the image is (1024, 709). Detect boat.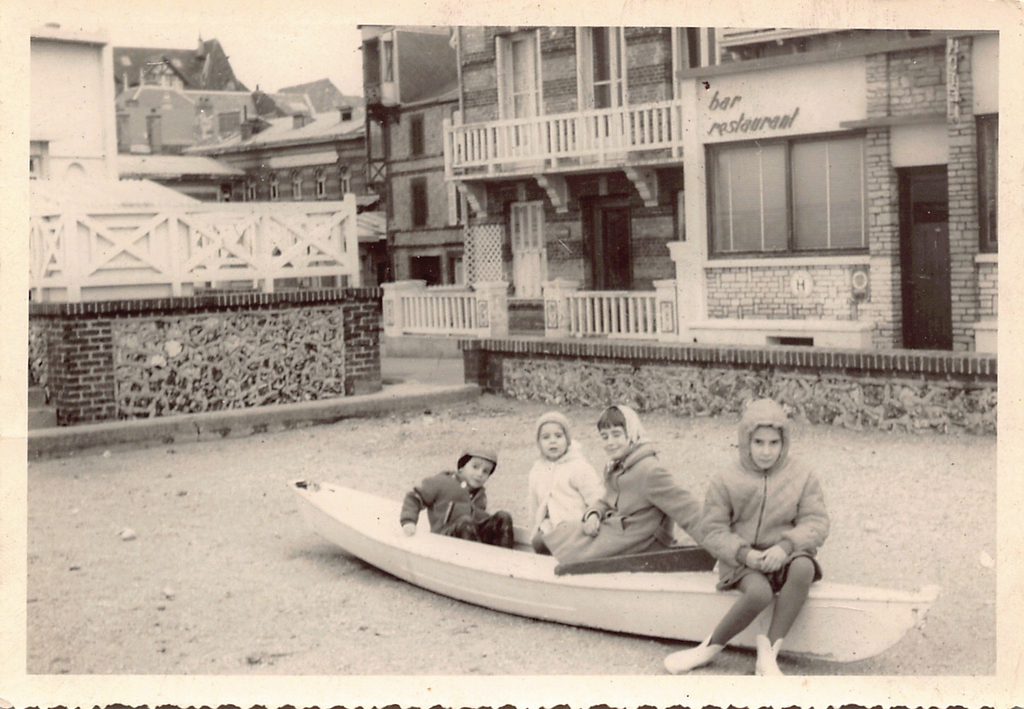
Detection: <bbox>288, 470, 939, 642</bbox>.
